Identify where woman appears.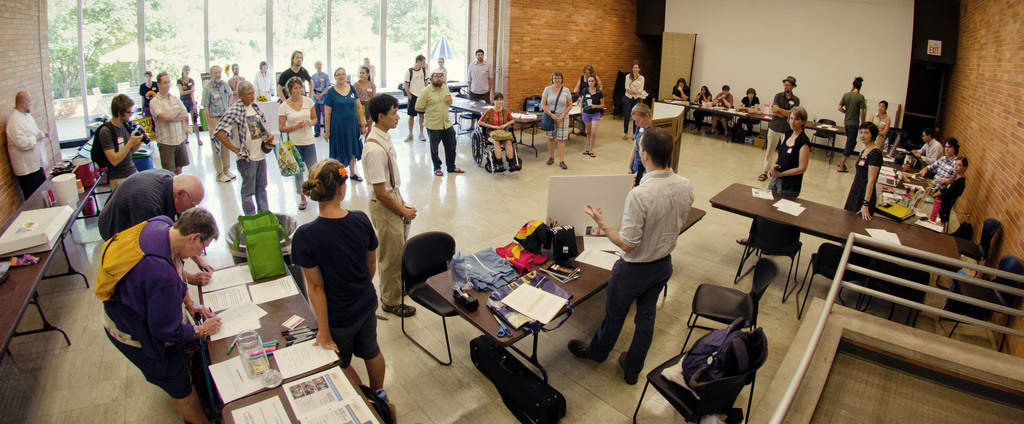
Appears at select_region(630, 103, 655, 182).
